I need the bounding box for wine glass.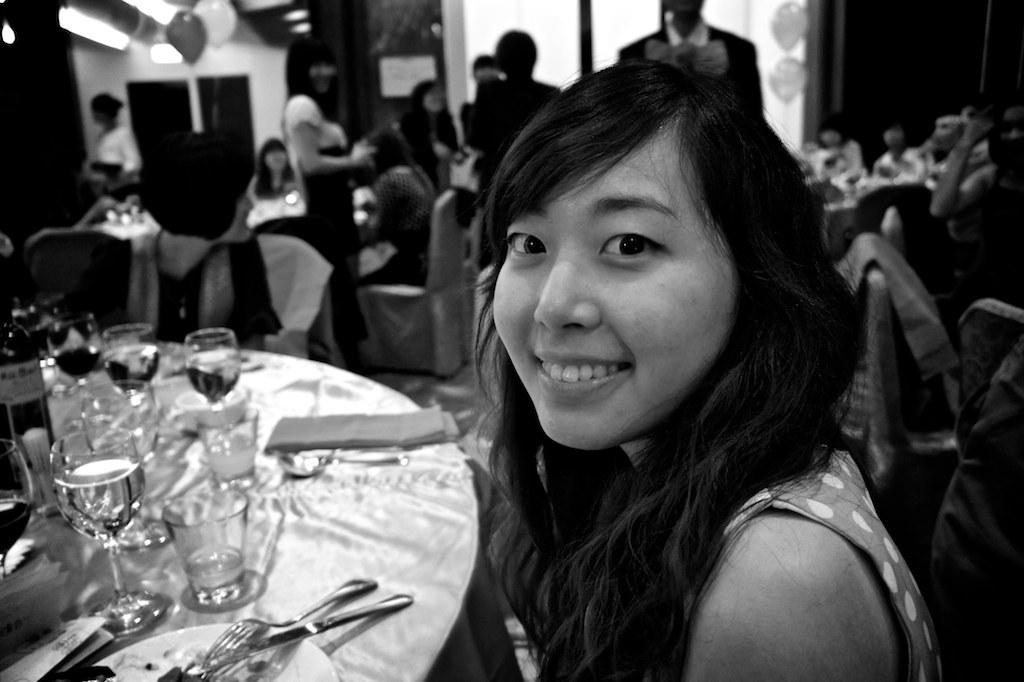
Here it is: {"x1": 108, "y1": 320, "x2": 161, "y2": 401}.
